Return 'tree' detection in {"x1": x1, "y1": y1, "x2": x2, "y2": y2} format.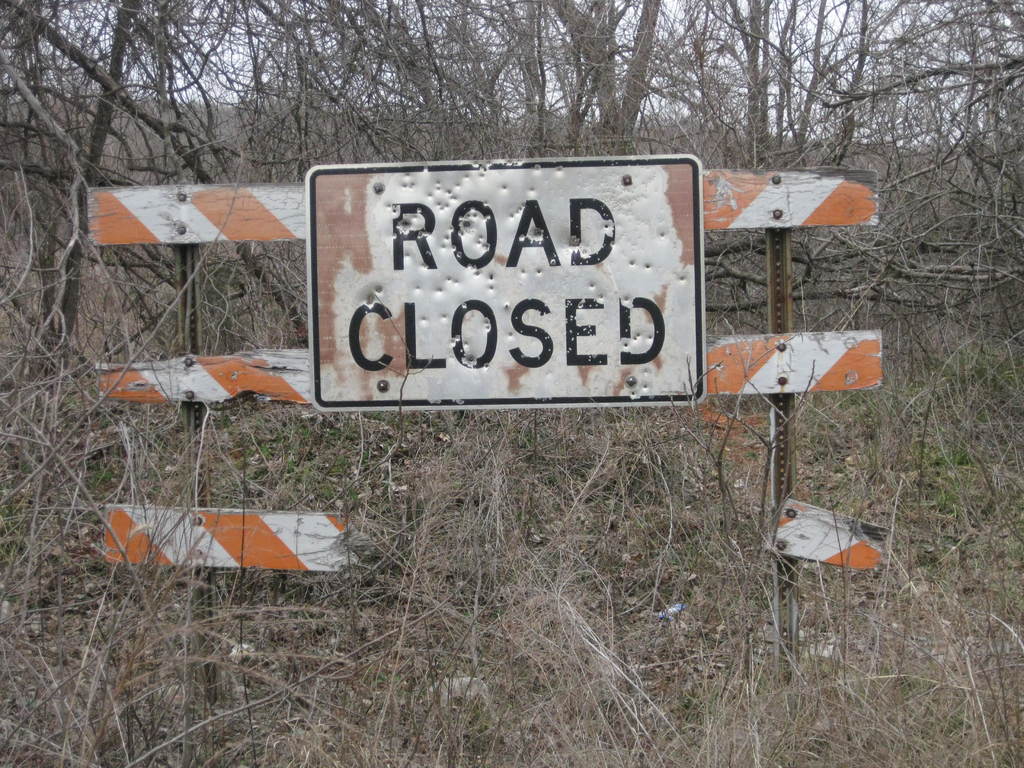
{"x1": 0, "y1": 0, "x2": 193, "y2": 752}.
